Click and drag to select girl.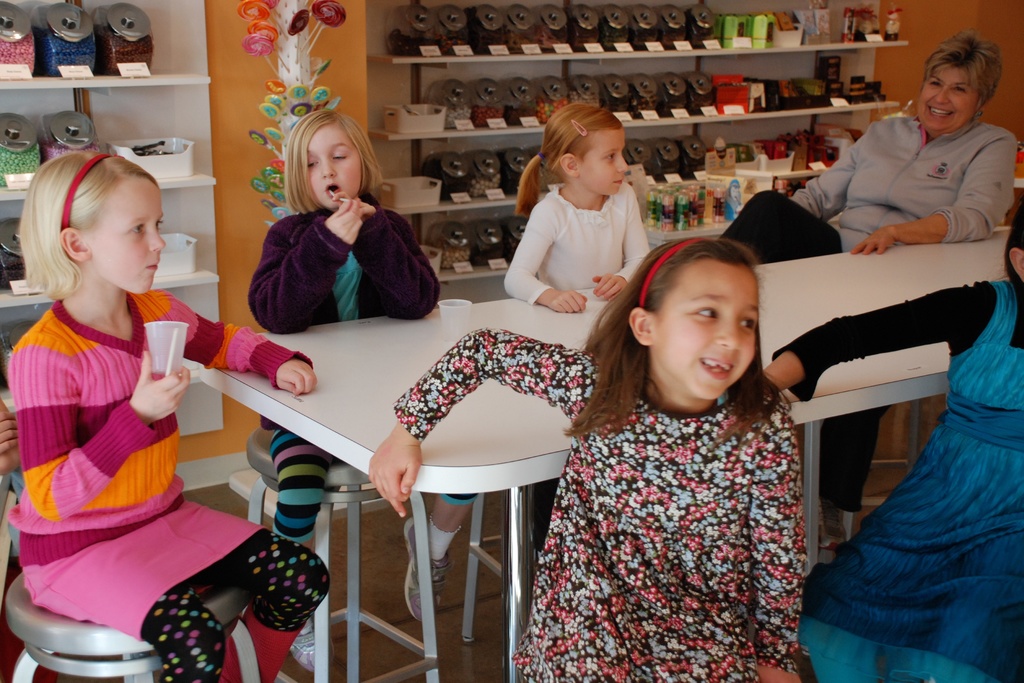
Selection: Rect(246, 110, 481, 671).
